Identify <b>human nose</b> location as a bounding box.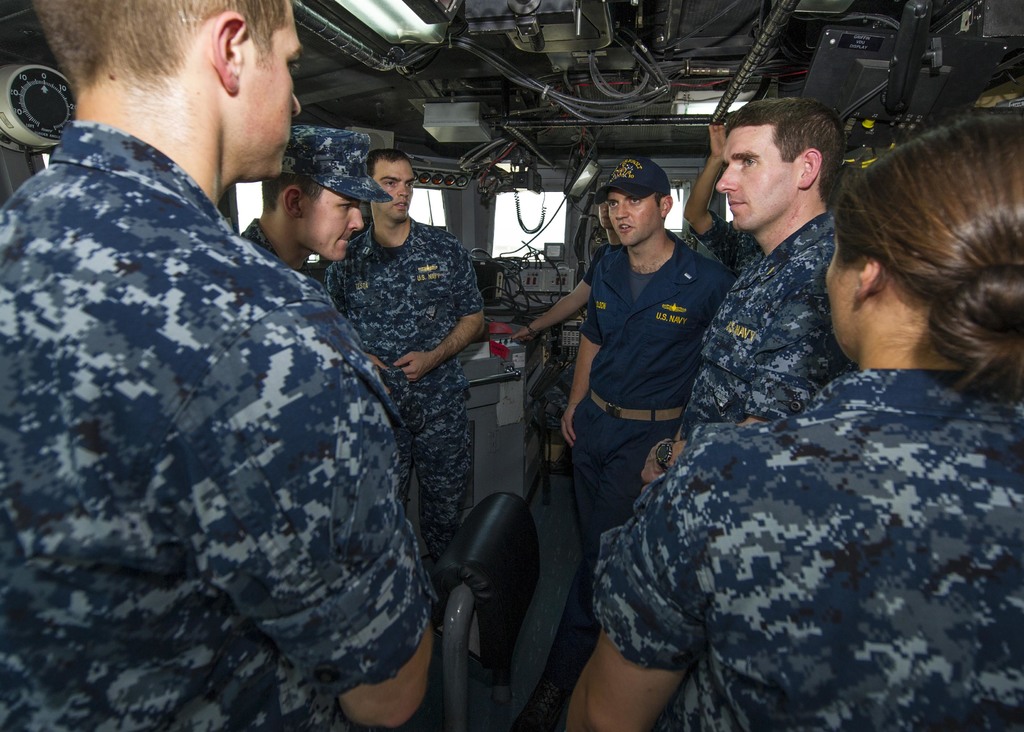
region(616, 199, 628, 218).
